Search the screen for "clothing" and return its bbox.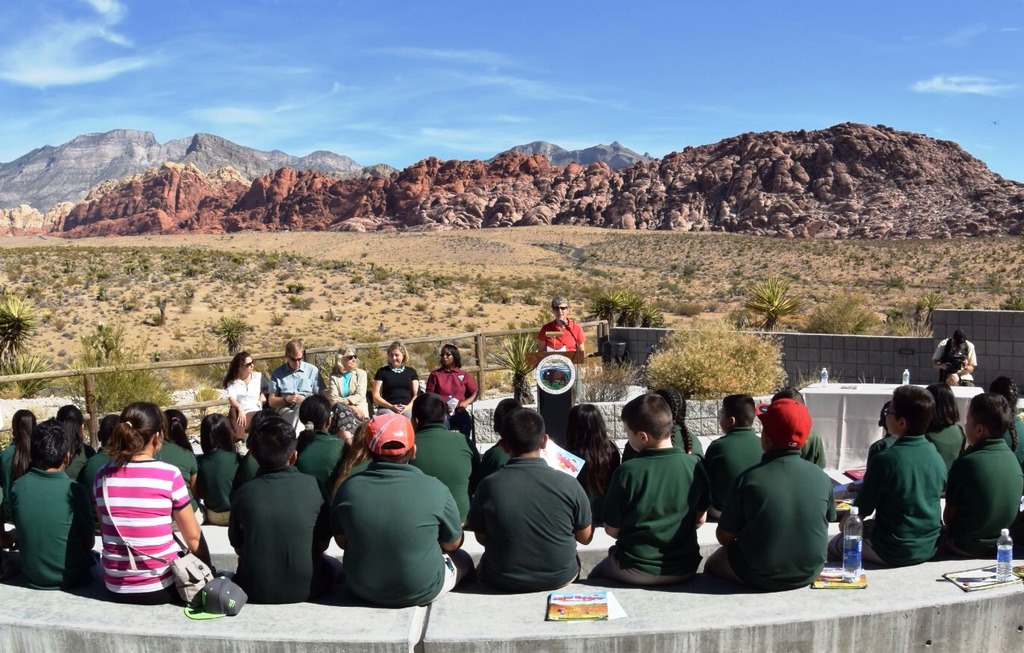
Found: {"left": 330, "top": 370, "right": 366, "bottom": 439}.
